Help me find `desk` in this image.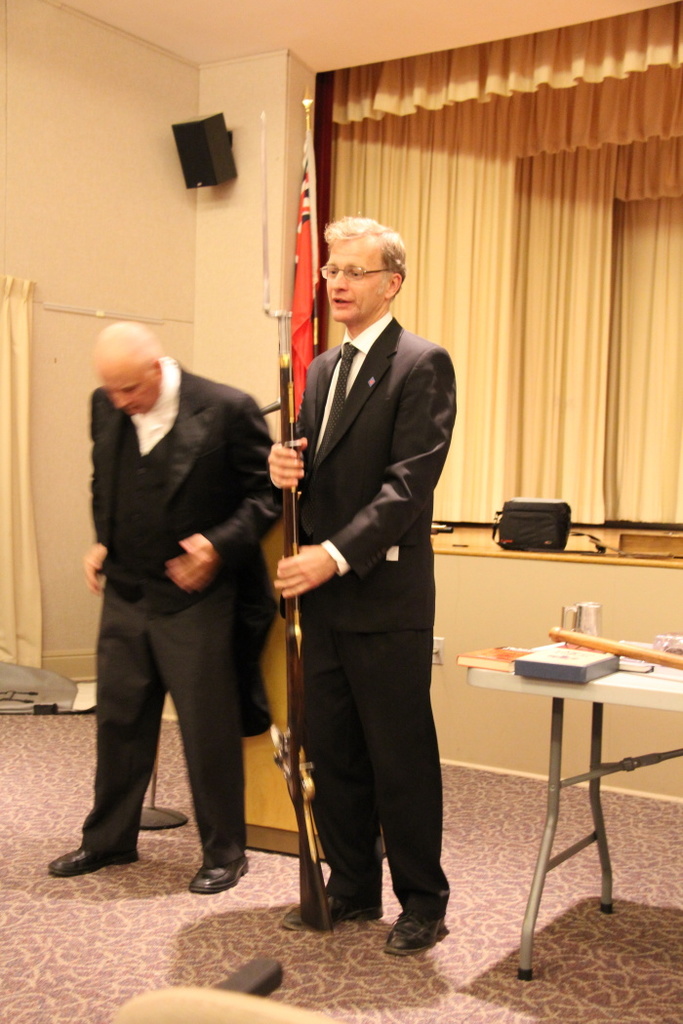
Found it: 472, 597, 681, 978.
